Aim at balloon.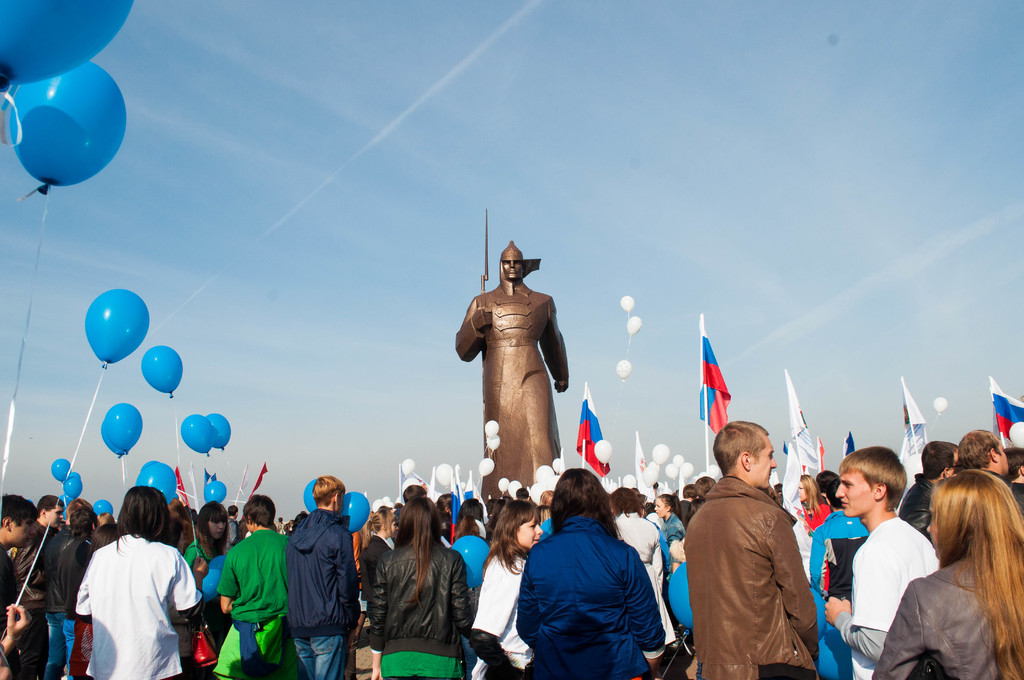
Aimed at BBox(535, 464, 554, 482).
